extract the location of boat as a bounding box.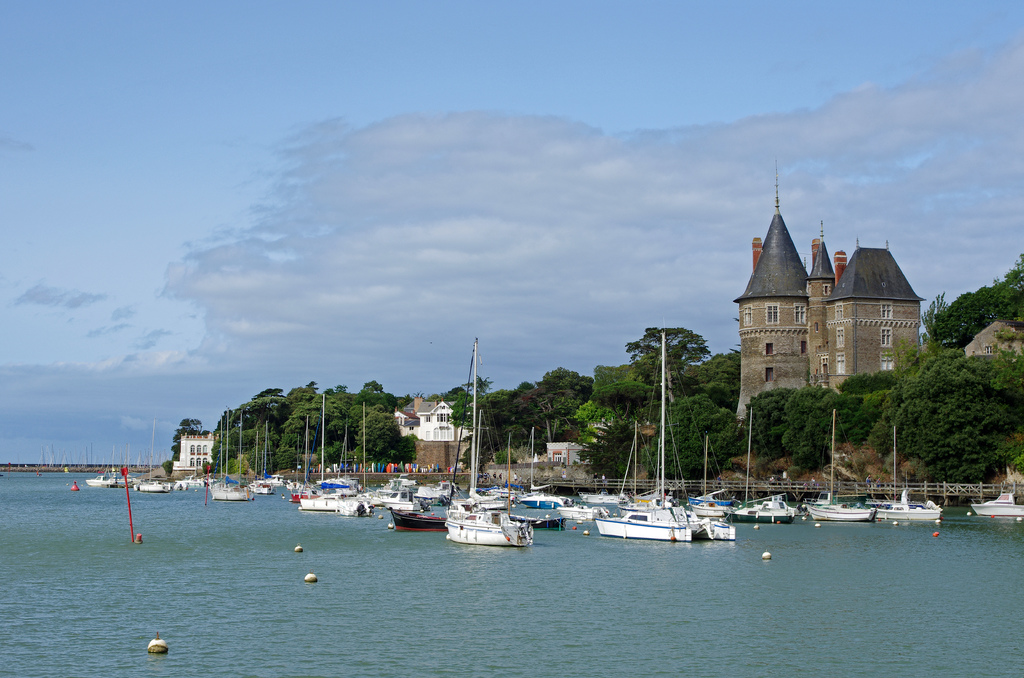
detection(687, 424, 735, 517).
